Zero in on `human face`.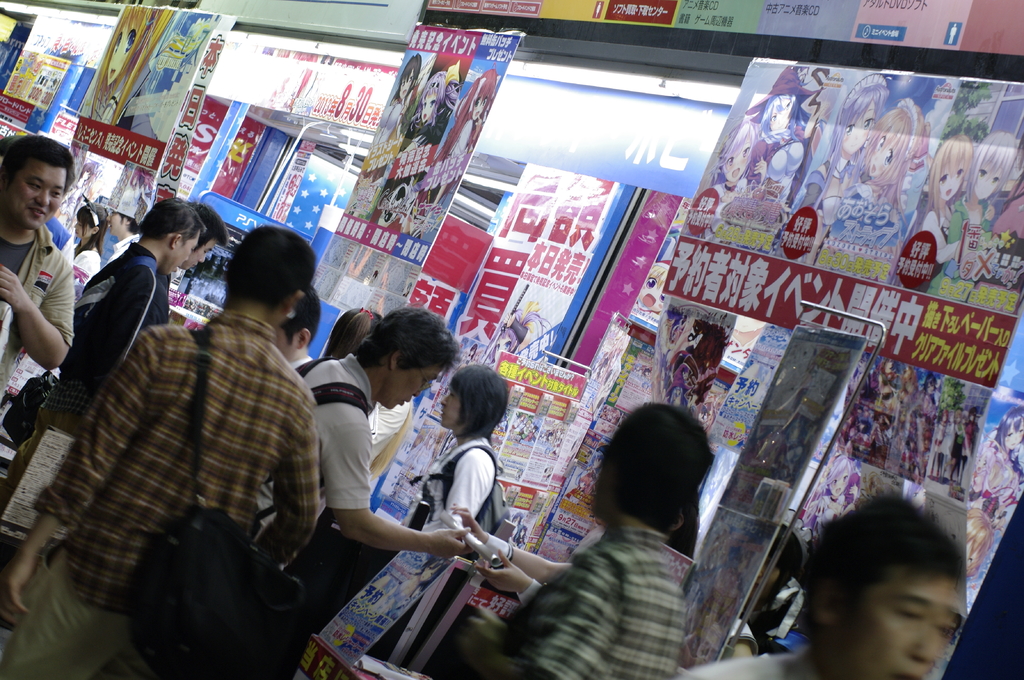
Zeroed in: crop(968, 413, 974, 421).
